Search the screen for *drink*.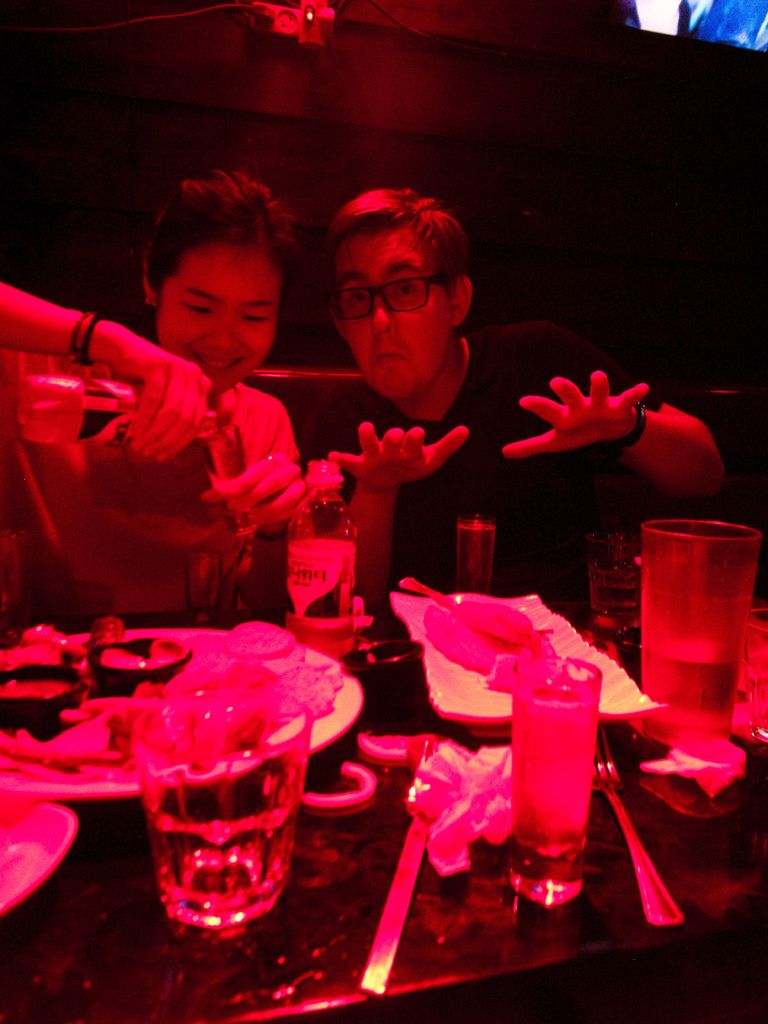
Found at x1=515, y1=652, x2=598, y2=901.
